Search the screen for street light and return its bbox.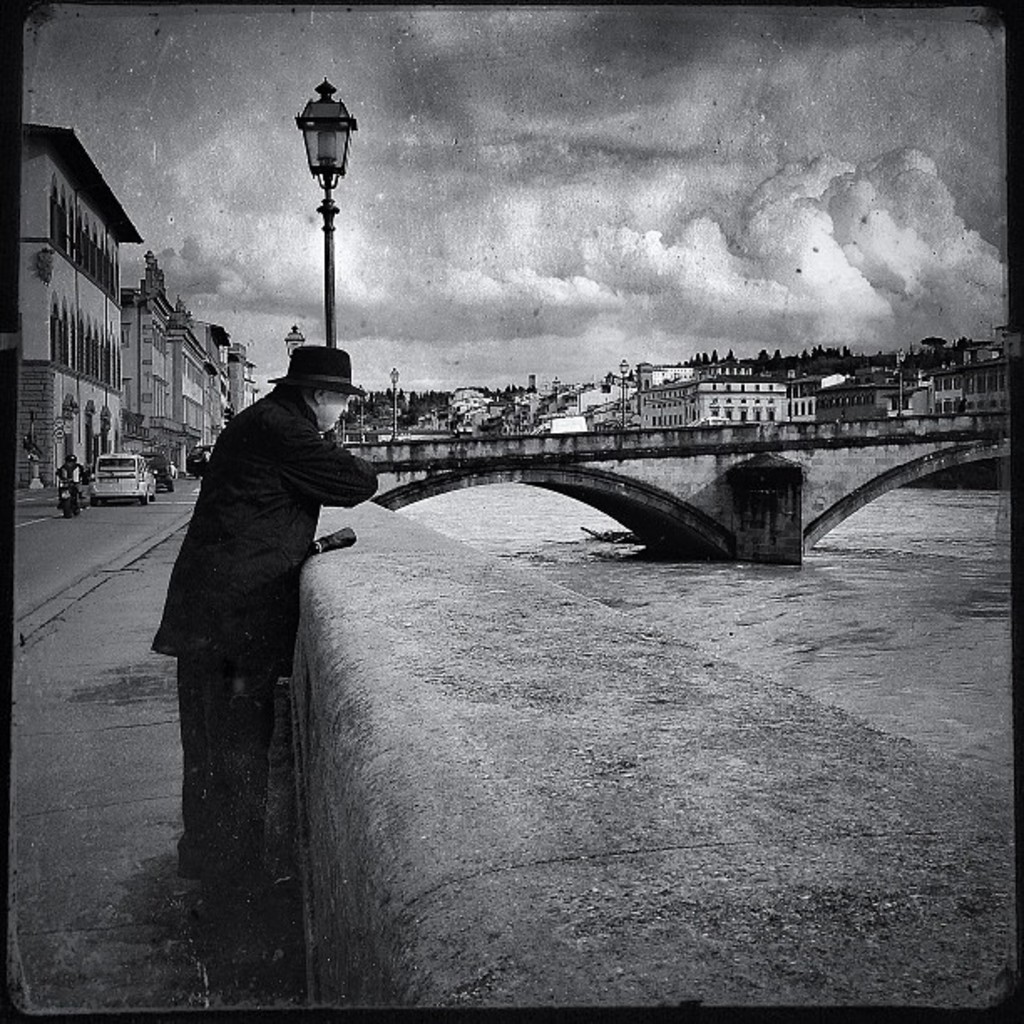
Found: 390, 365, 403, 443.
